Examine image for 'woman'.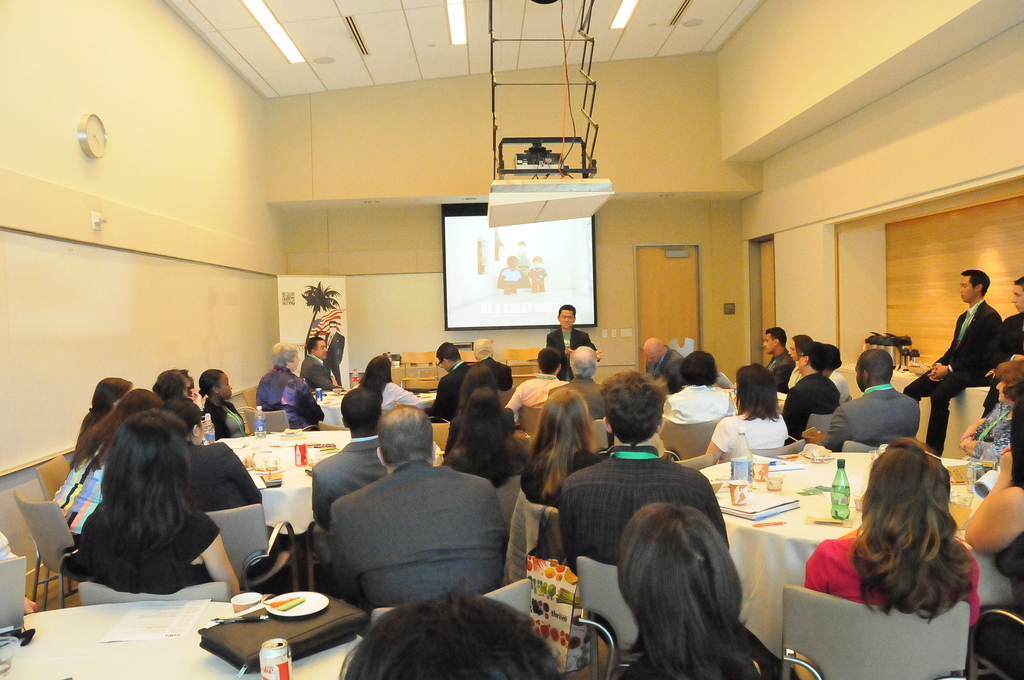
Examination result: x1=794, y1=437, x2=1002, y2=656.
